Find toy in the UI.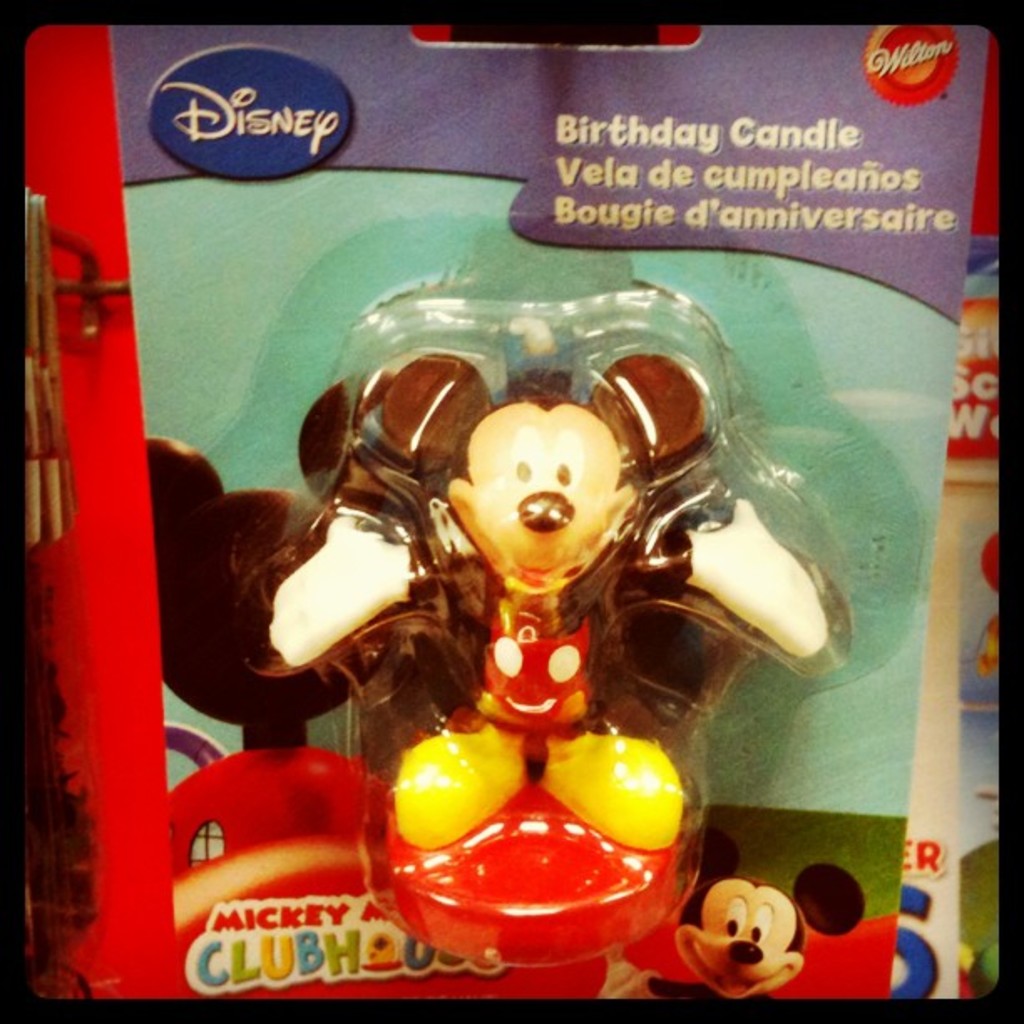
UI element at 266, 350, 828, 967.
